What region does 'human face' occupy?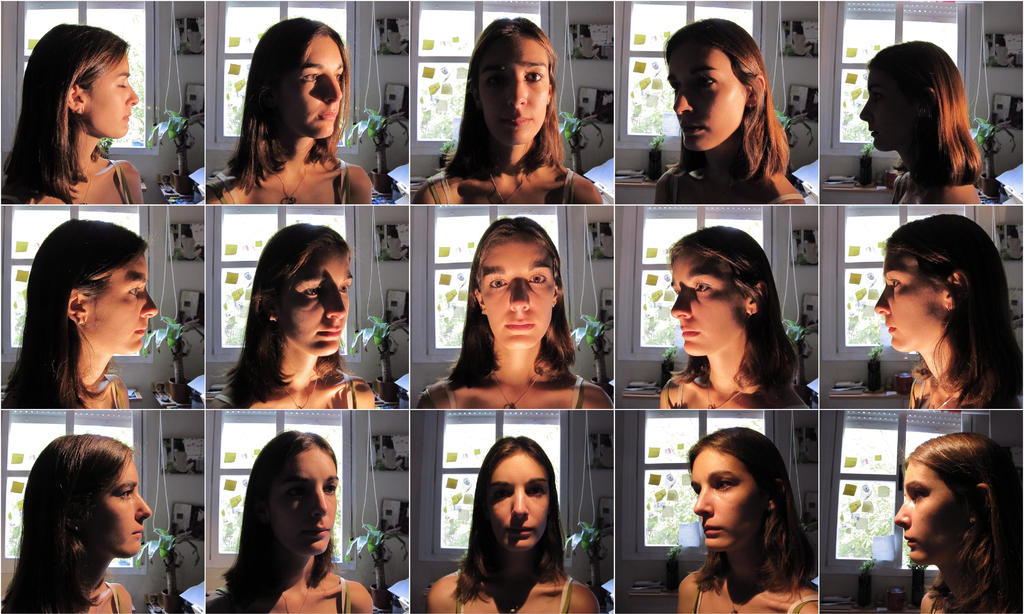
[876, 254, 935, 351].
